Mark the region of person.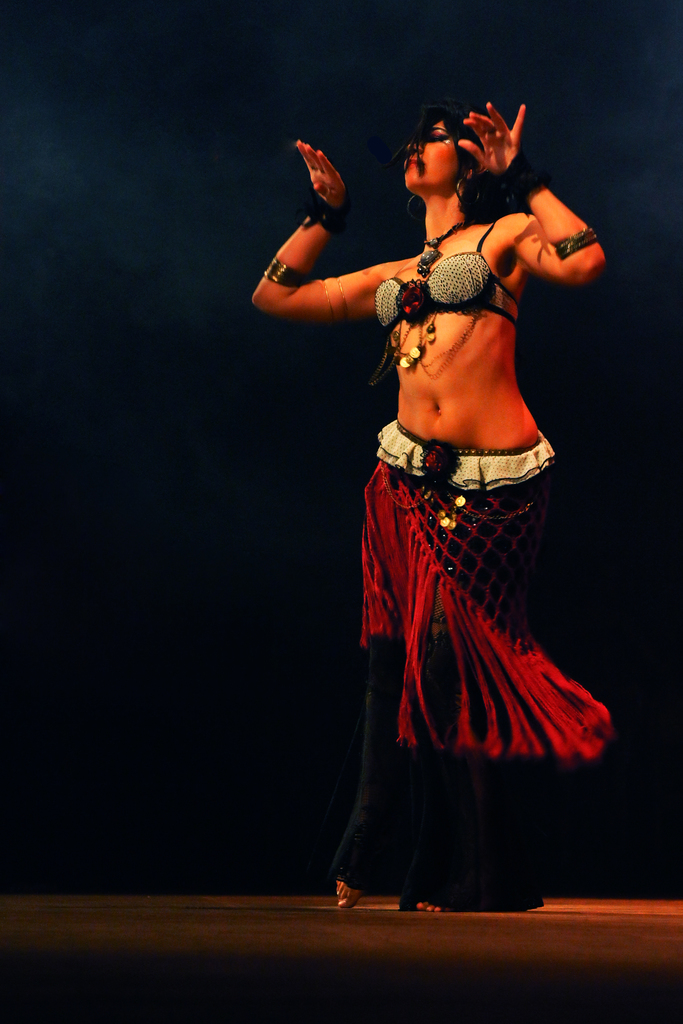
Region: (247, 101, 607, 916).
